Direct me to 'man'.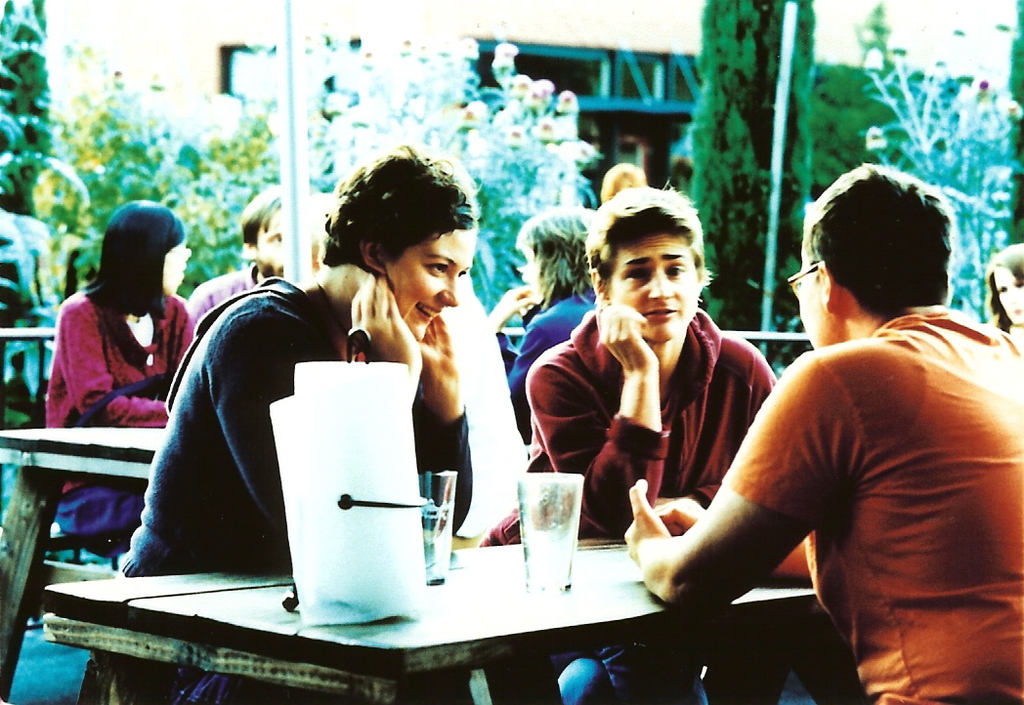
Direction: rect(498, 174, 775, 560).
